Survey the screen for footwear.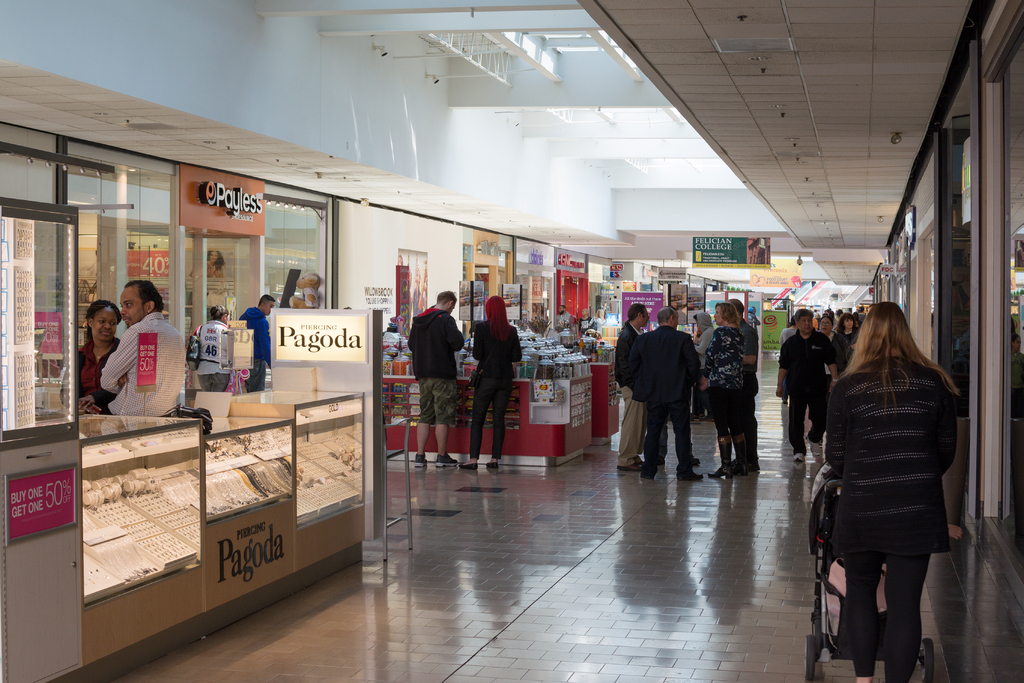
Survey found: left=676, top=466, right=708, bottom=482.
